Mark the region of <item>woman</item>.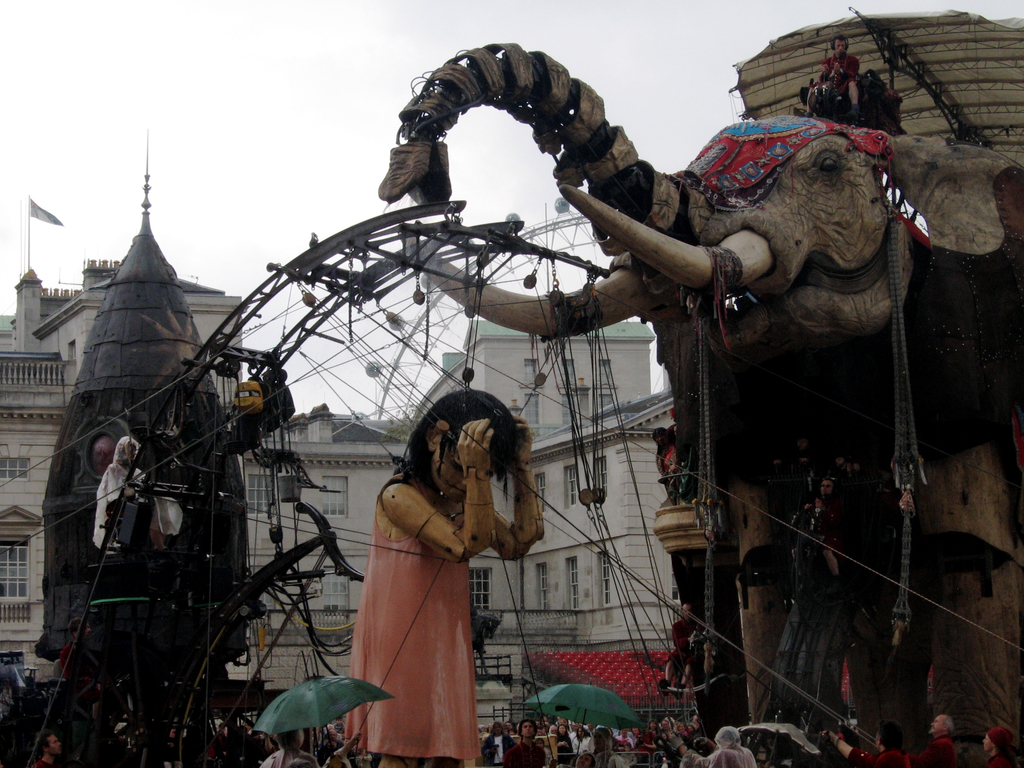
Region: (489,722,513,767).
